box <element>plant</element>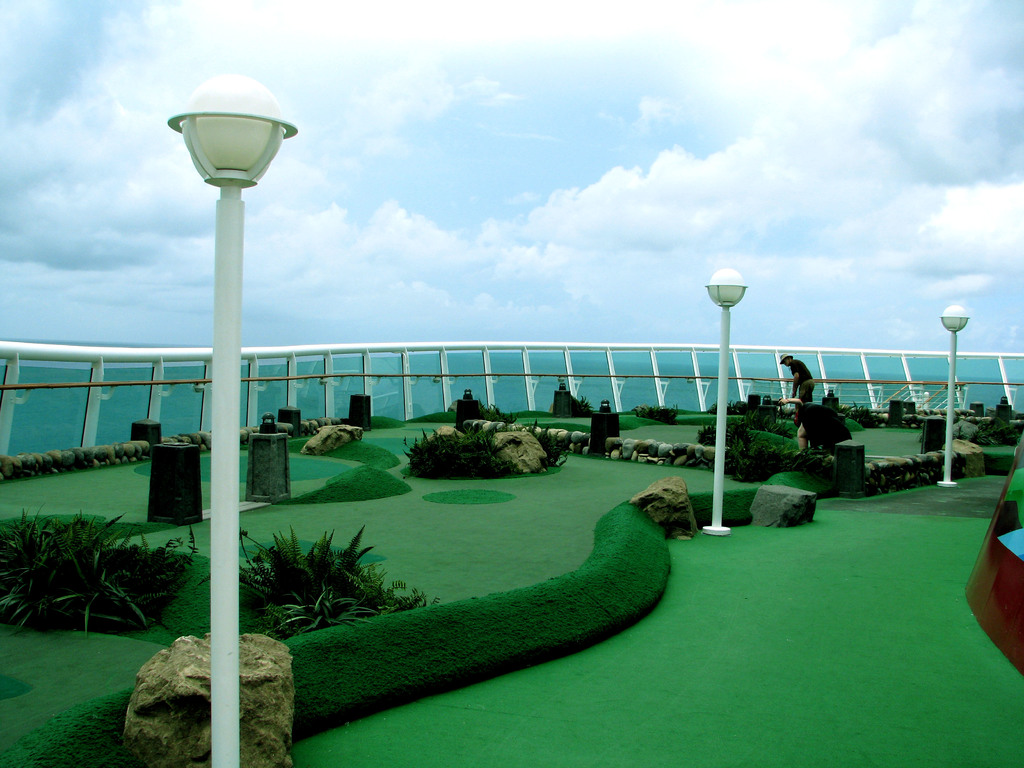
locate(840, 401, 870, 428)
